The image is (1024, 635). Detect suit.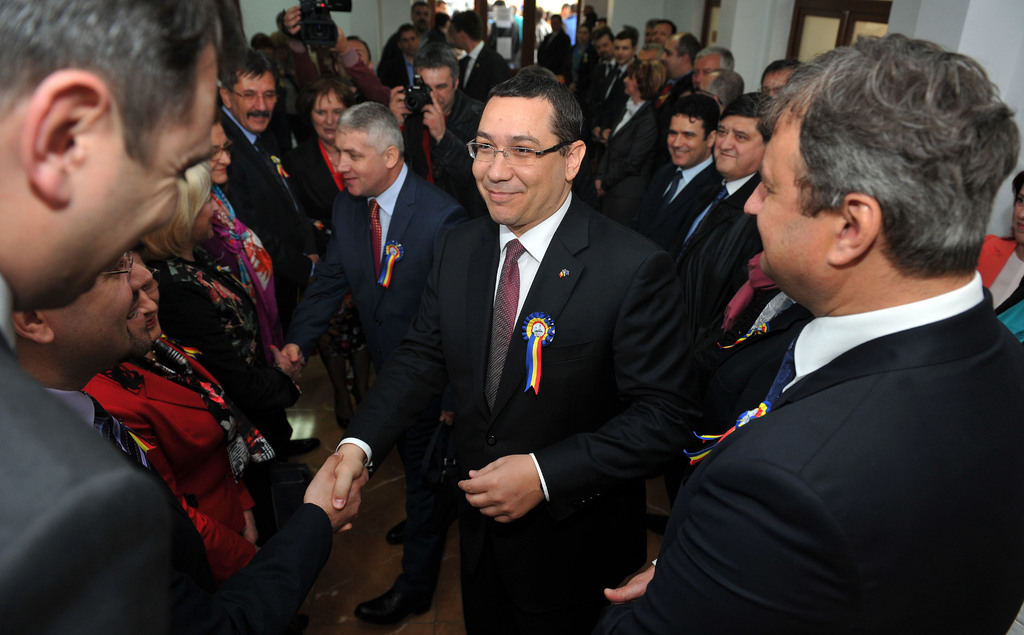
Detection: rect(591, 104, 657, 219).
